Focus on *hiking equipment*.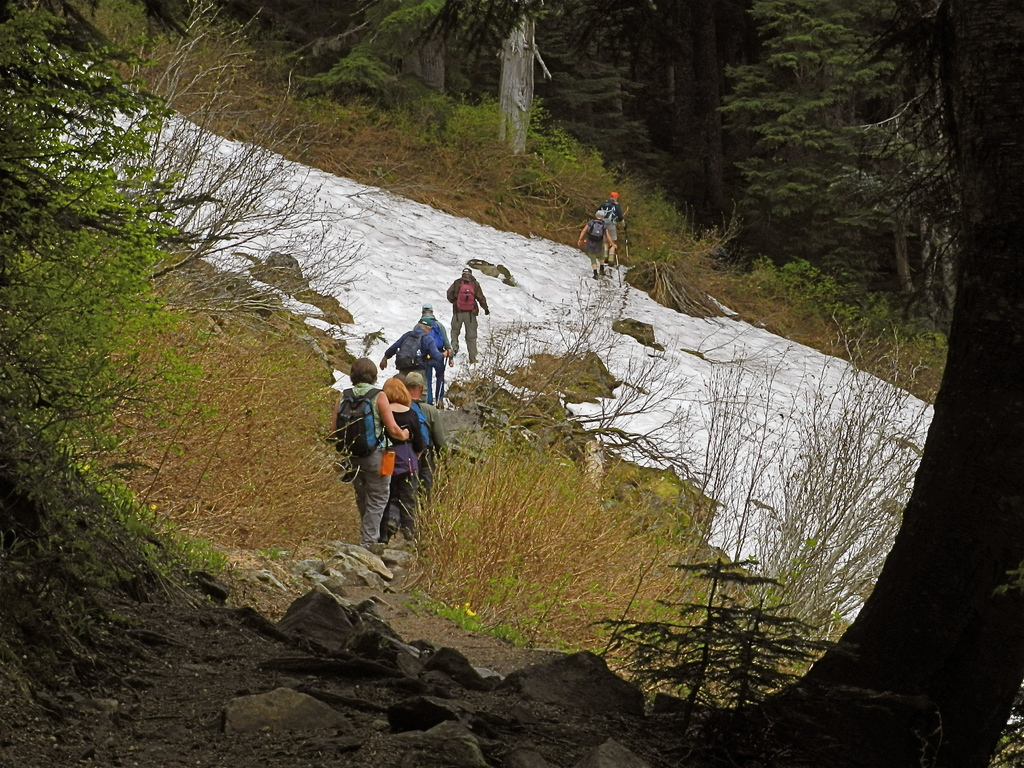
Focused at locate(588, 221, 606, 241).
